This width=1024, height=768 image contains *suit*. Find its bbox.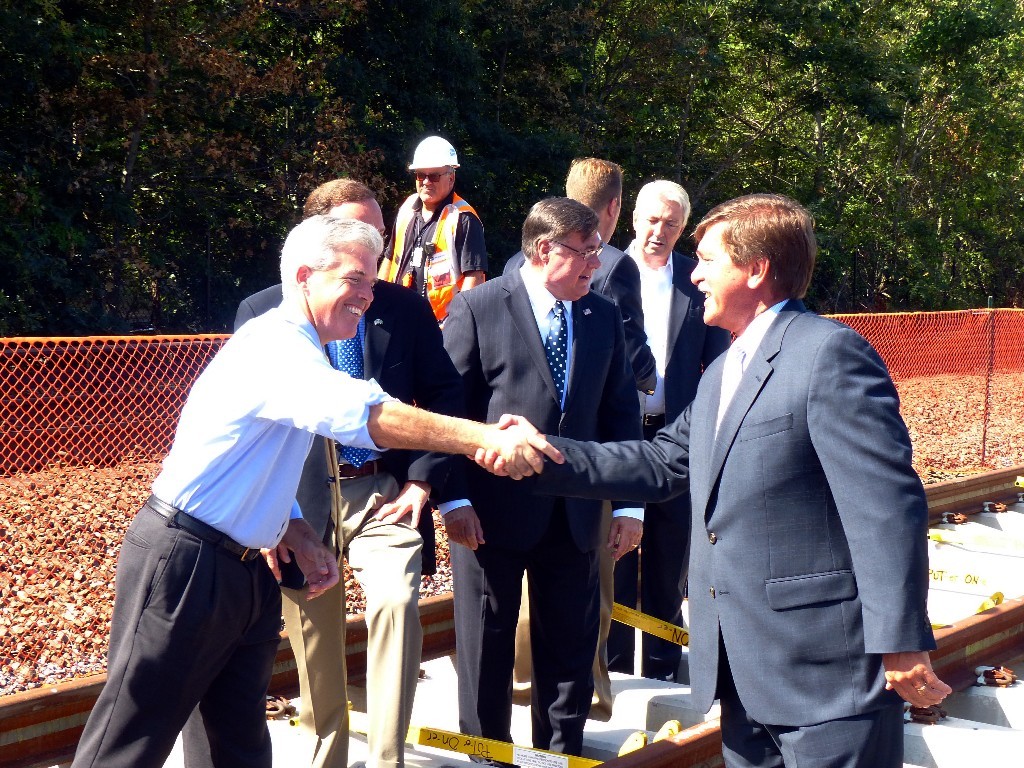
(606,241,730,668).
